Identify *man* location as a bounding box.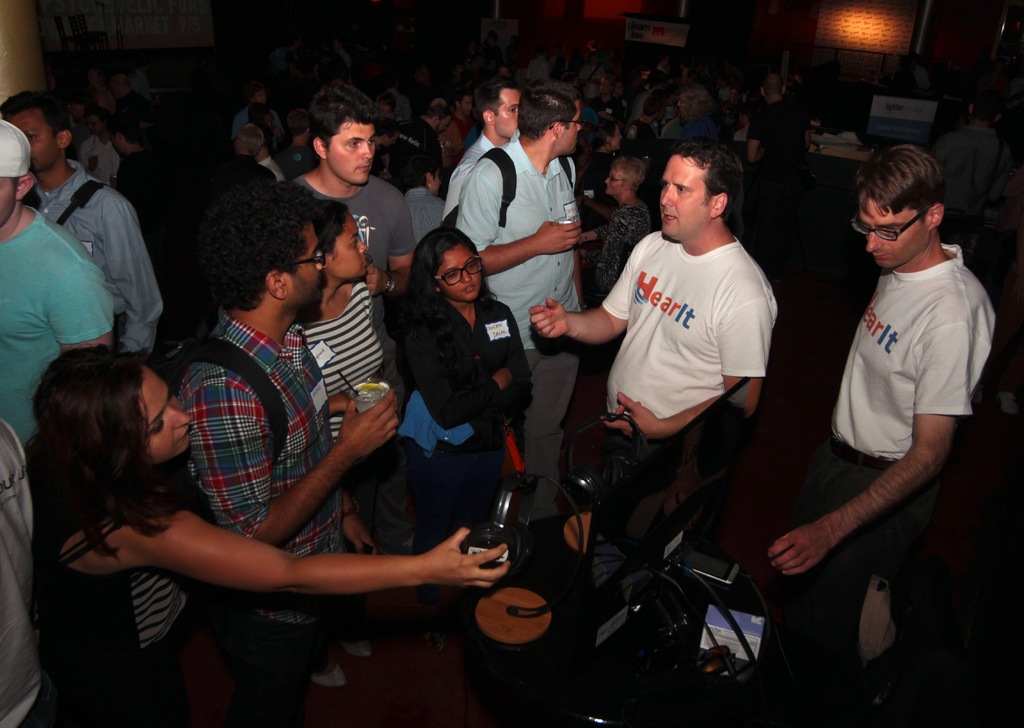
(left=0, top=90, right=166, bottom=352).
